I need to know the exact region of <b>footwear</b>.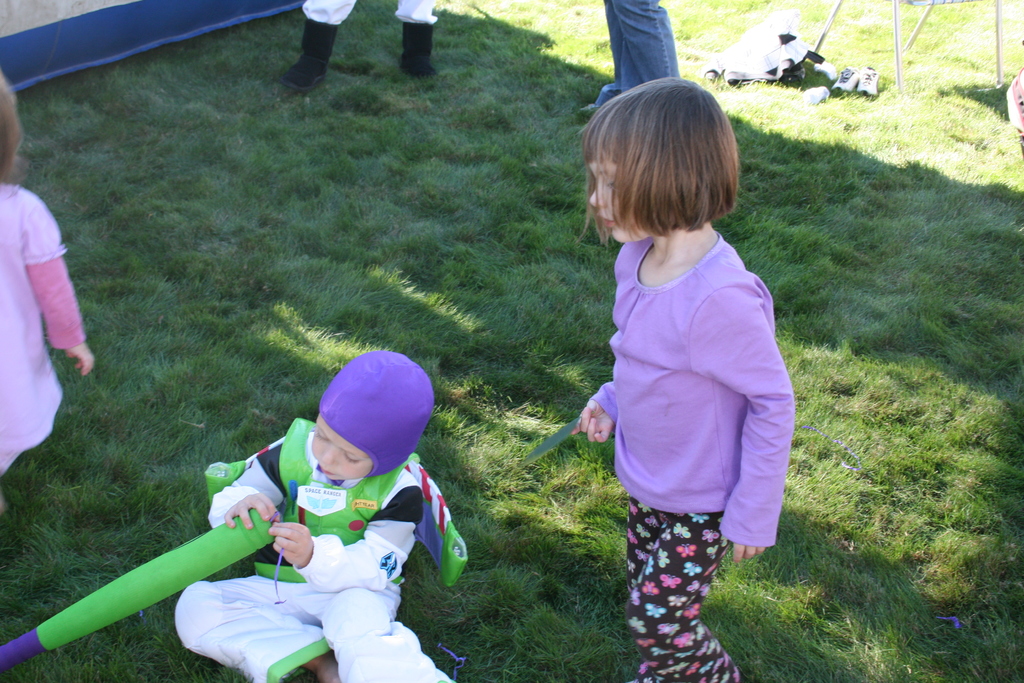
Region: <box>855,64,881,97</box>.
